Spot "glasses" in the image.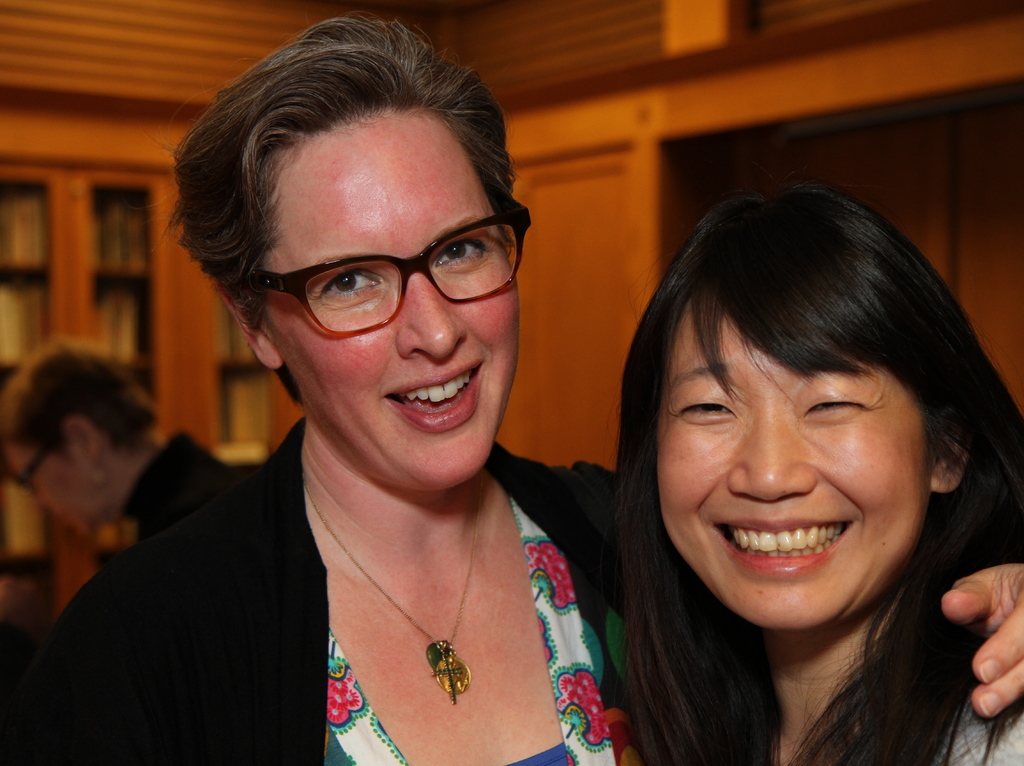
"glasses" found at (x1=228, y1=219, x2=520, y2=332).
